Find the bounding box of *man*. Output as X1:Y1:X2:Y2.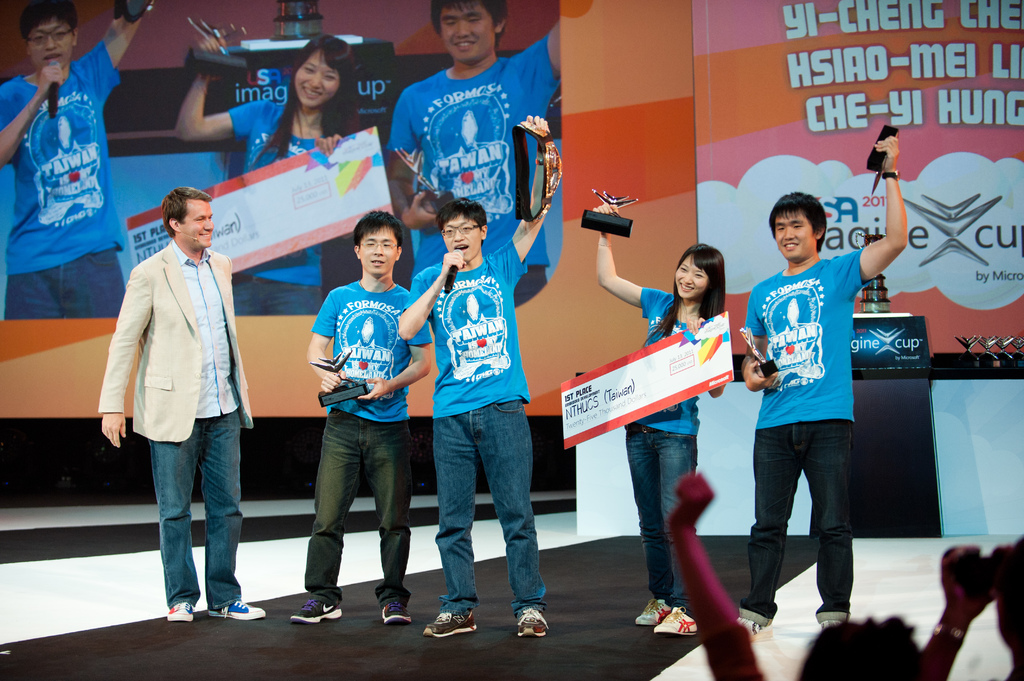
93:184:275:625.
